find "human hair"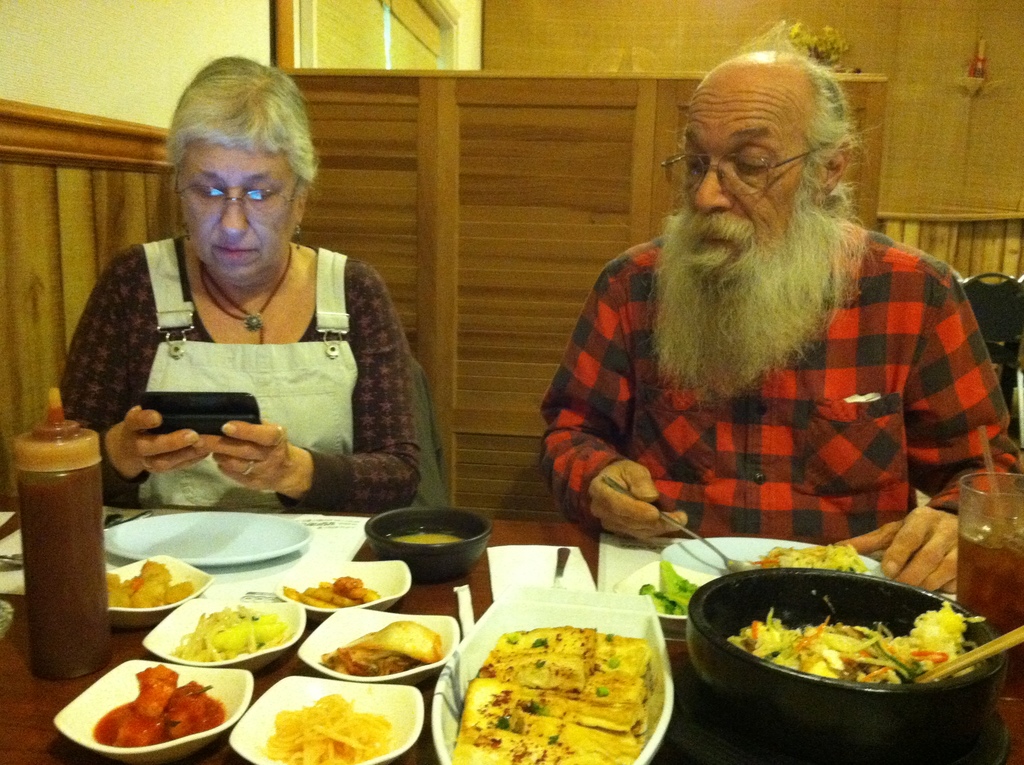
detection(166, 49, 321, 181)
